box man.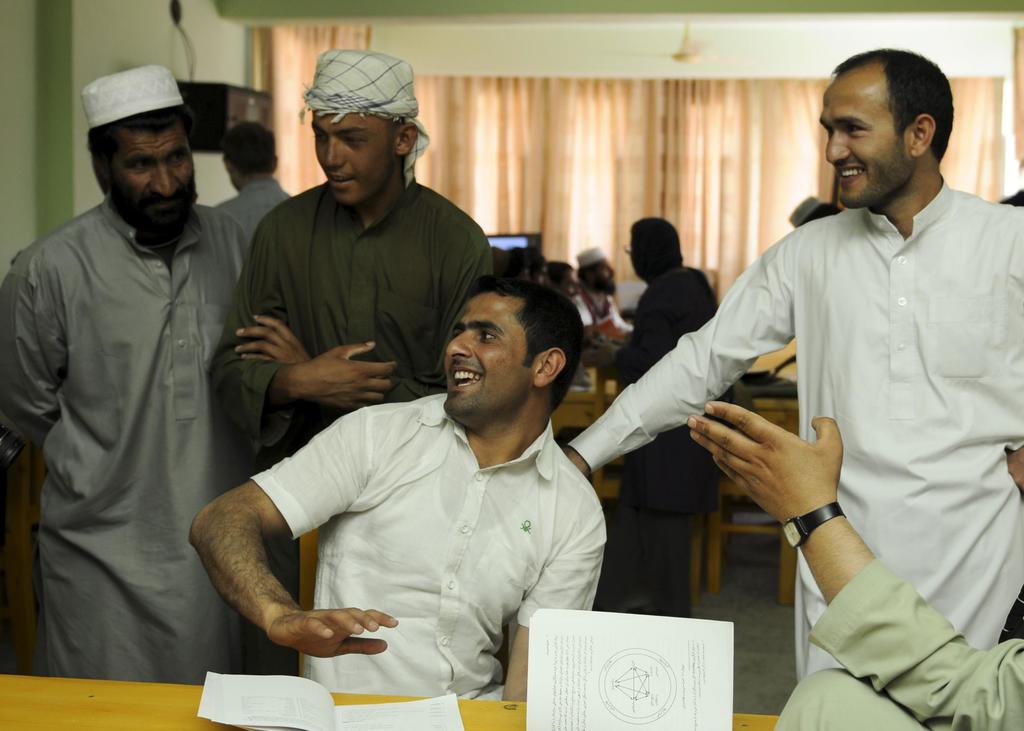
206, 49, 493, 679.
